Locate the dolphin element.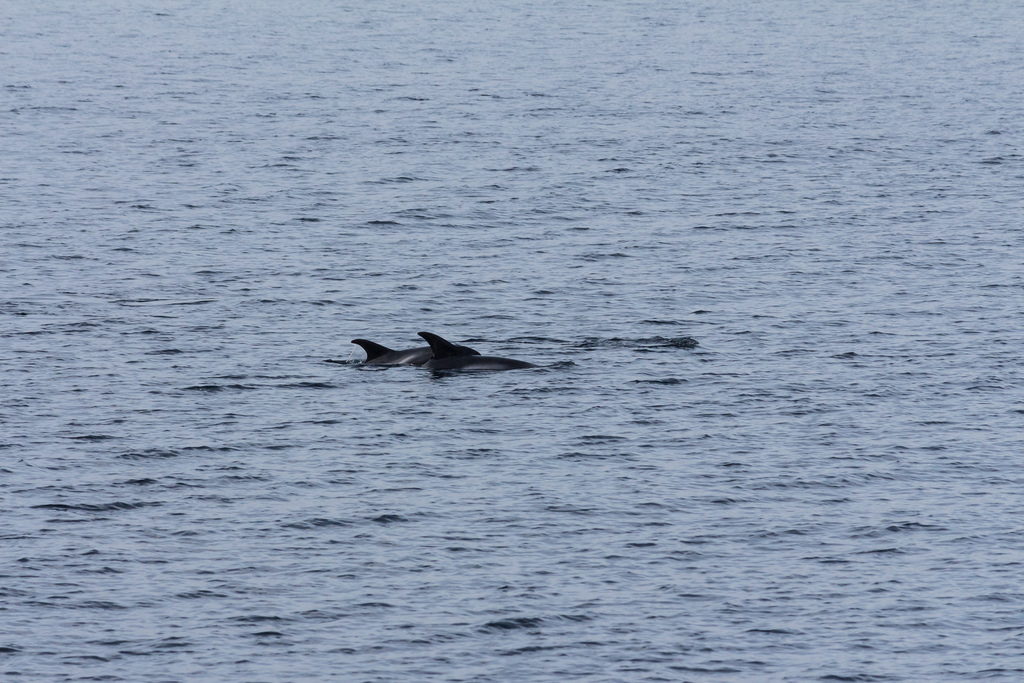
Element bbox: [x1=417, y1=331, x2=538, y2=379].
